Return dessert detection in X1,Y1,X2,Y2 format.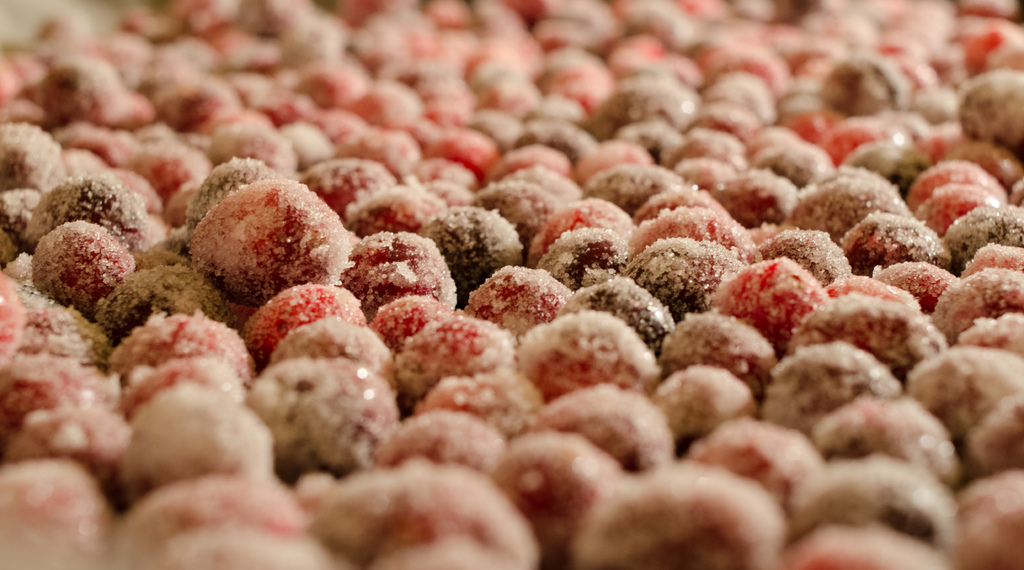
957,476,1023,569.
